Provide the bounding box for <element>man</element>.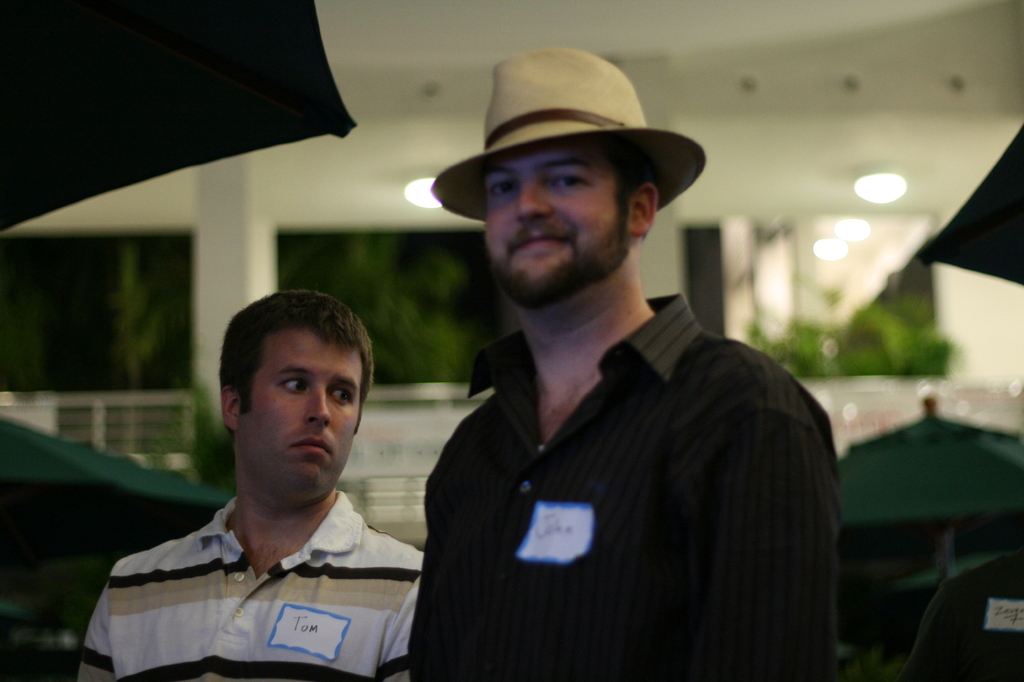
(left=404, top=46, right=844, bottom=681).
